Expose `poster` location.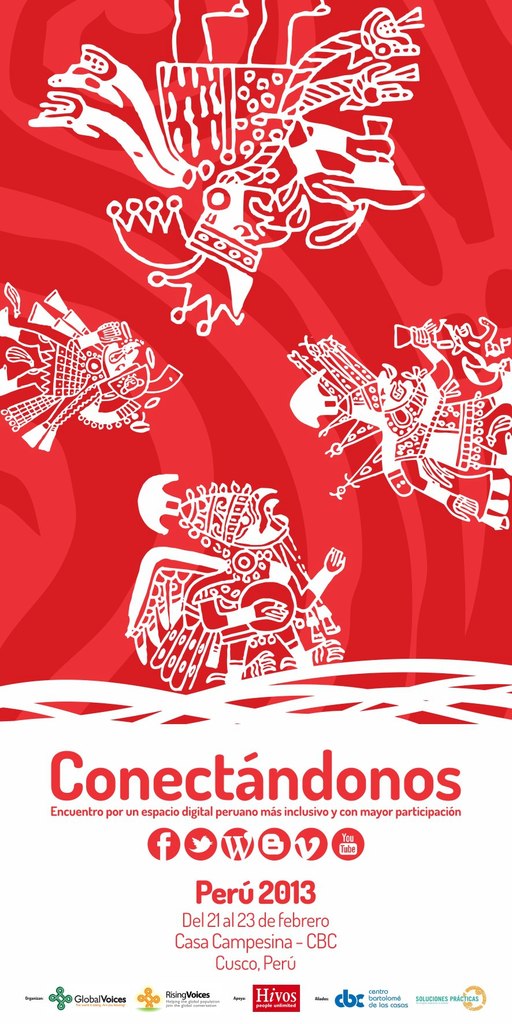
Exposed at left=0, top=0, right=509, bottom=1019.
